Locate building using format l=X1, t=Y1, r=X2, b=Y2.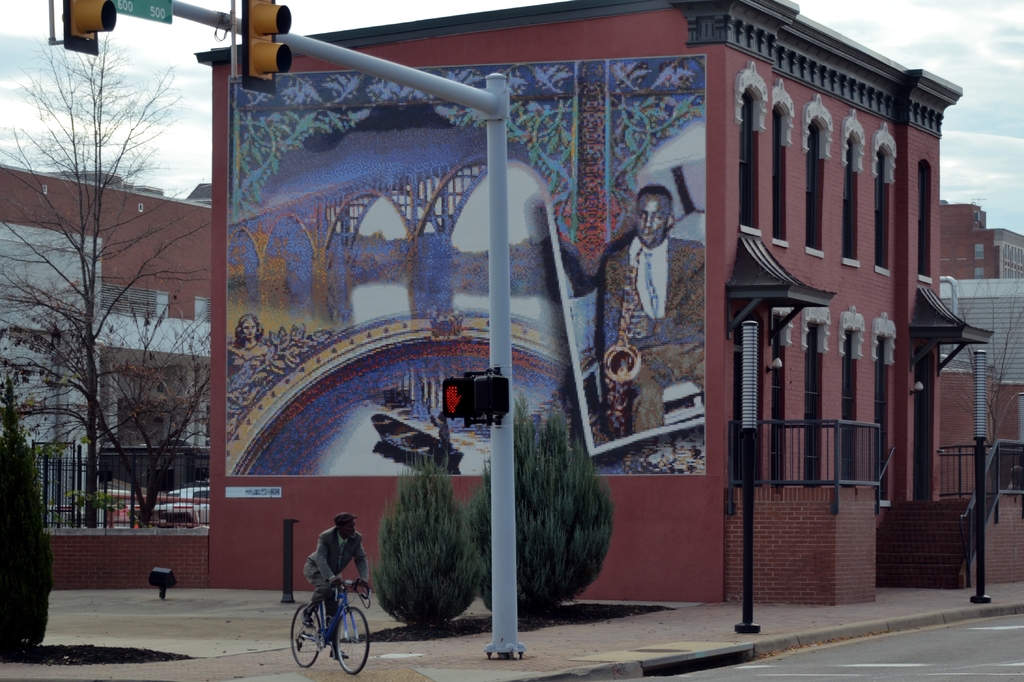
l=0, t=161, r=216, b=505.
